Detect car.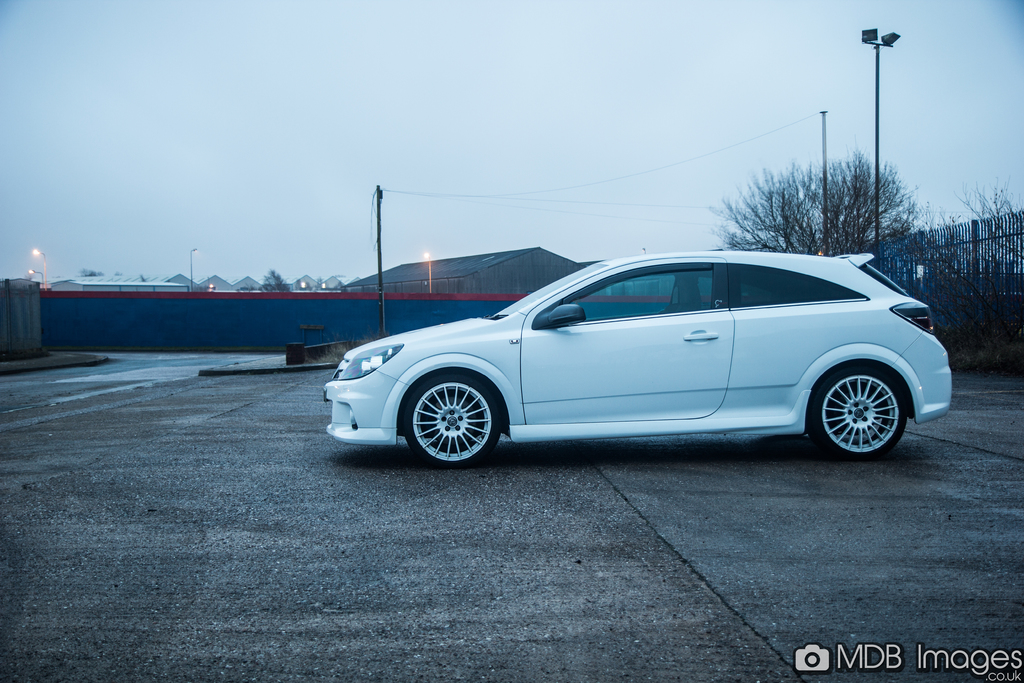
Detected at left=319, top=250, right=956, bottom=472.
